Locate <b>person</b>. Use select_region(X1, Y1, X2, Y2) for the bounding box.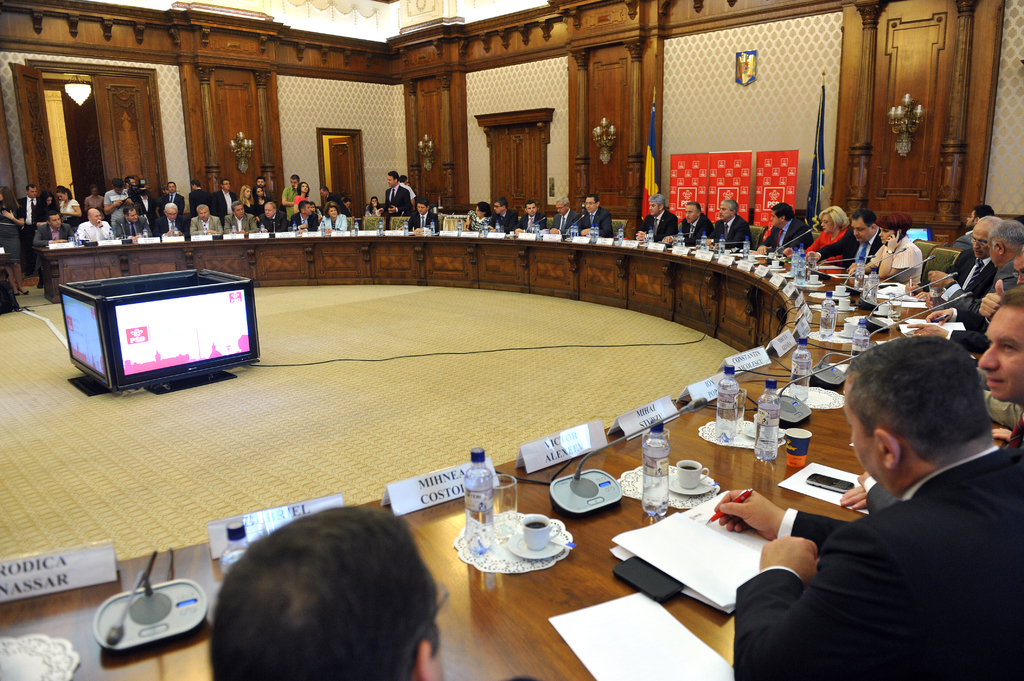
select_region(207, 499, 440, 680).
